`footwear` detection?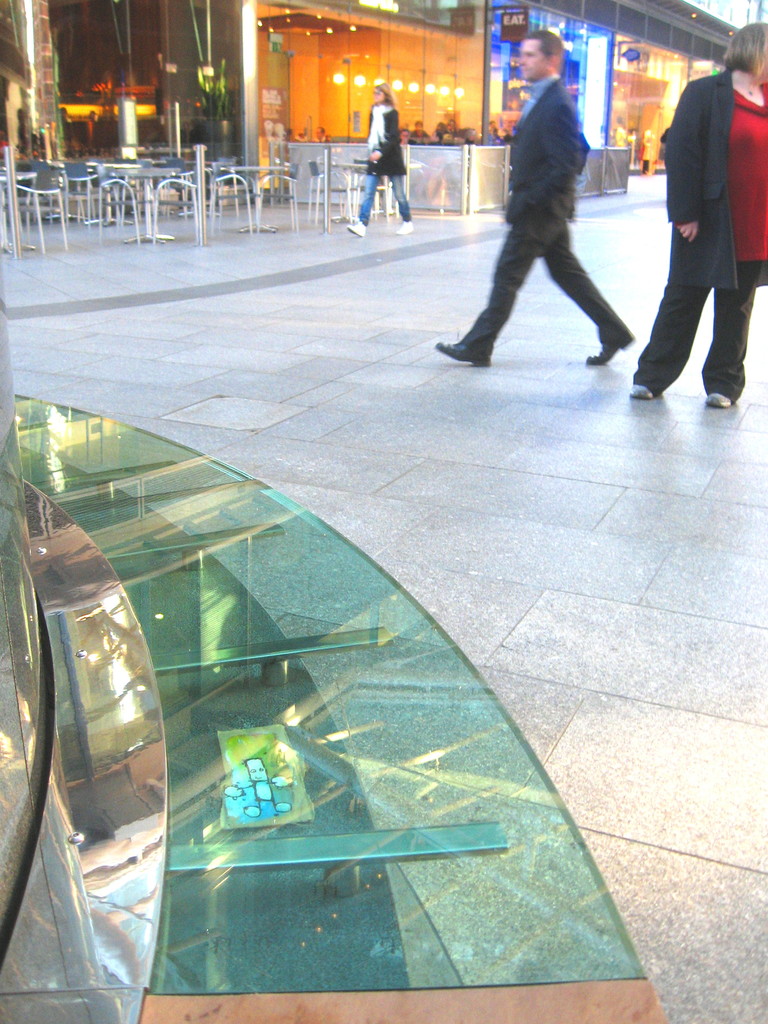
region(586, 335, 636, 364)
